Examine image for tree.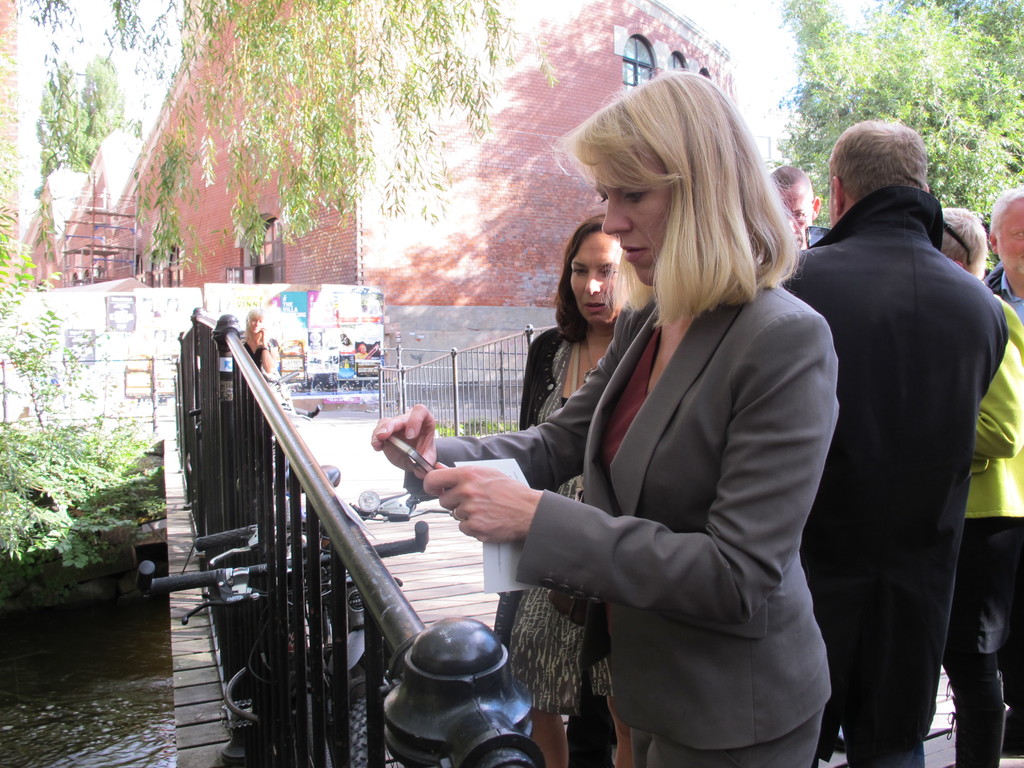
Examination result: bbox=(0, 0, 560, 364).
